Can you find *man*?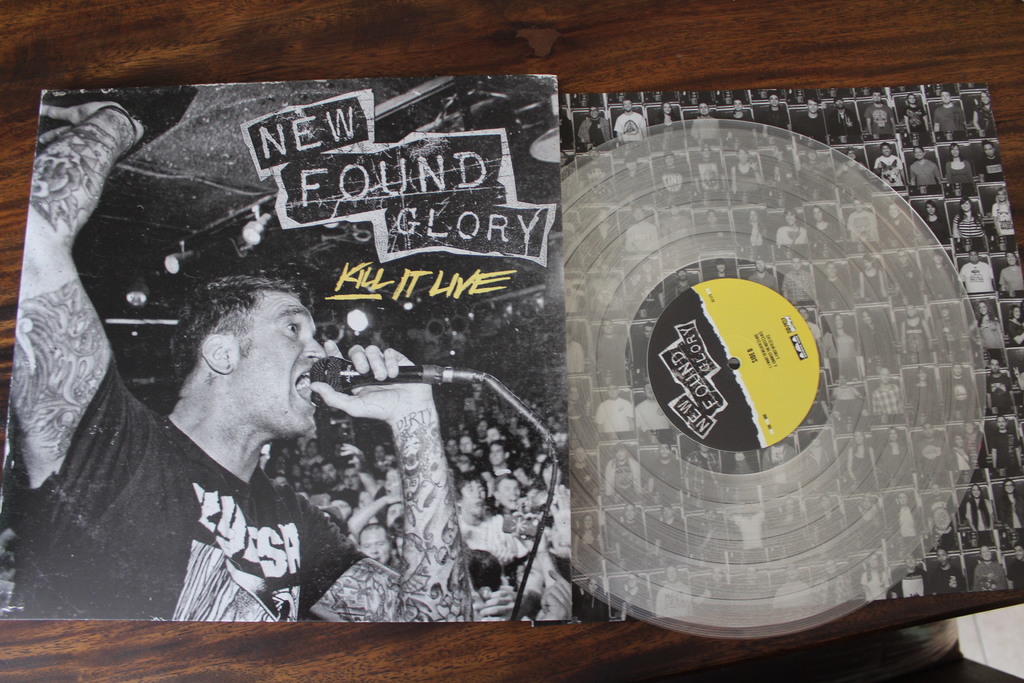
Yes, bounding box: {"x1": 902, "y1": 303, "x2": 934, "y2": 351}.
